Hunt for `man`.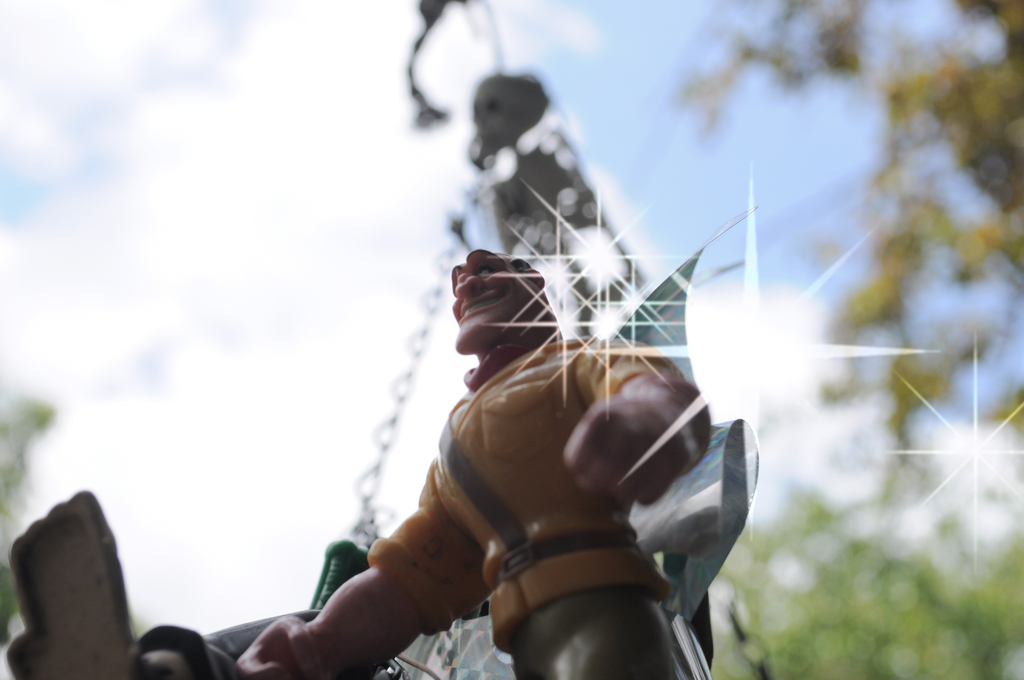
Hunted down at [236, 240, 716, 679].
